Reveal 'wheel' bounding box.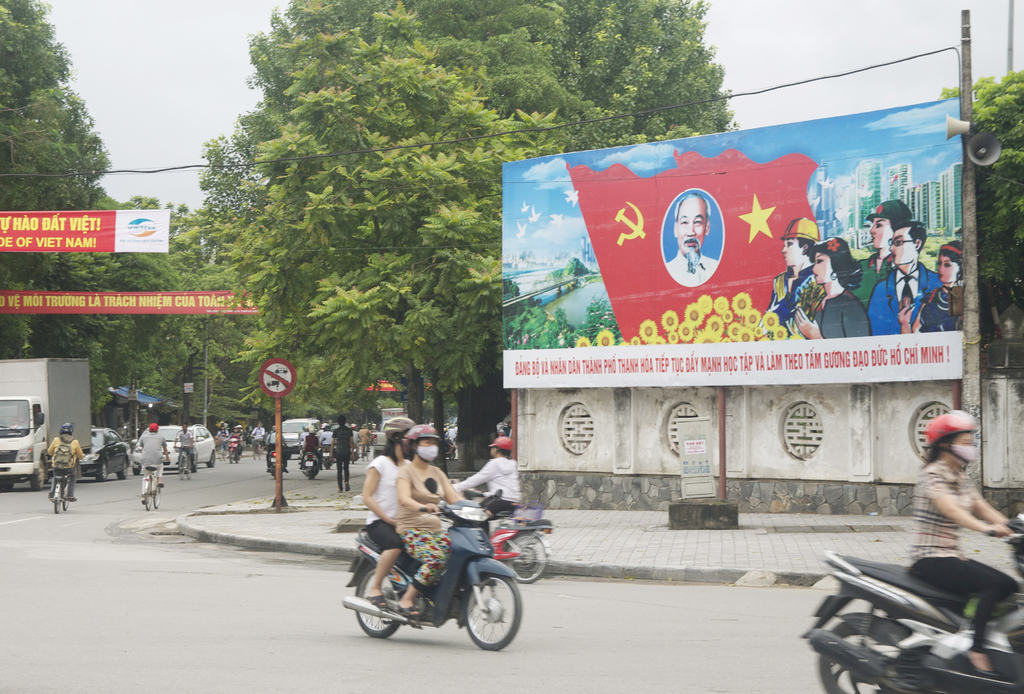
Revealed: [x1=52, y1=490, x2=61, y2=513].
